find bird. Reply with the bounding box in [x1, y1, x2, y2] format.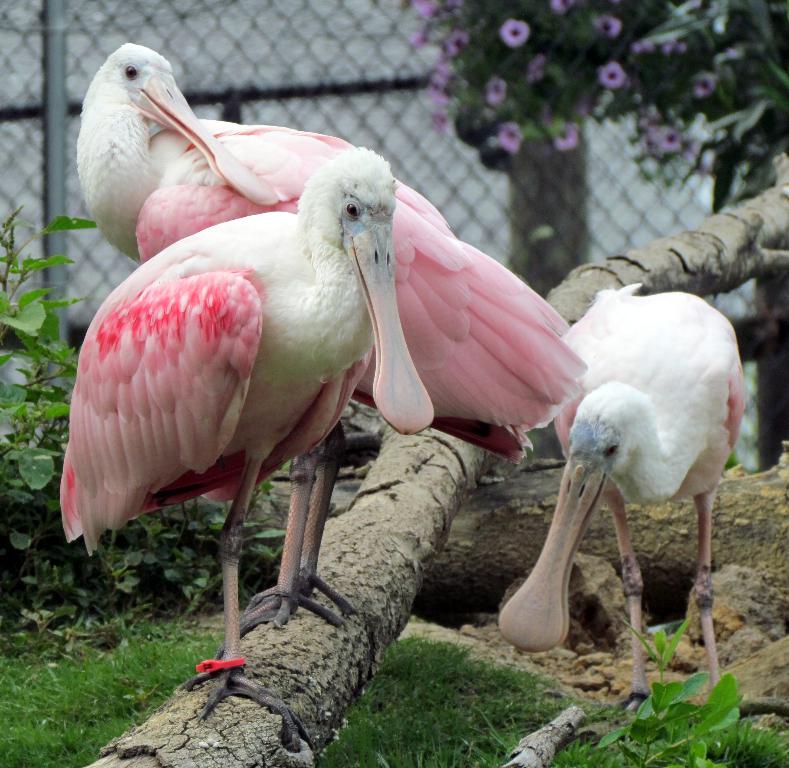
[480, 274, 753, 704].
